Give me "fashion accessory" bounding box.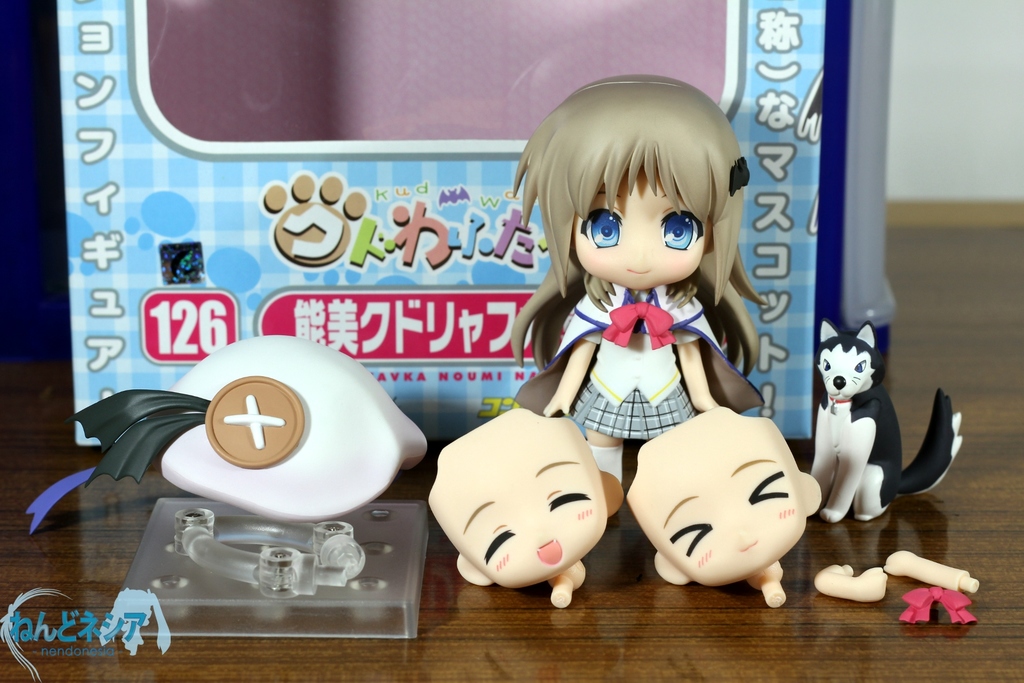
bbox(26, 331, 427, 534).
